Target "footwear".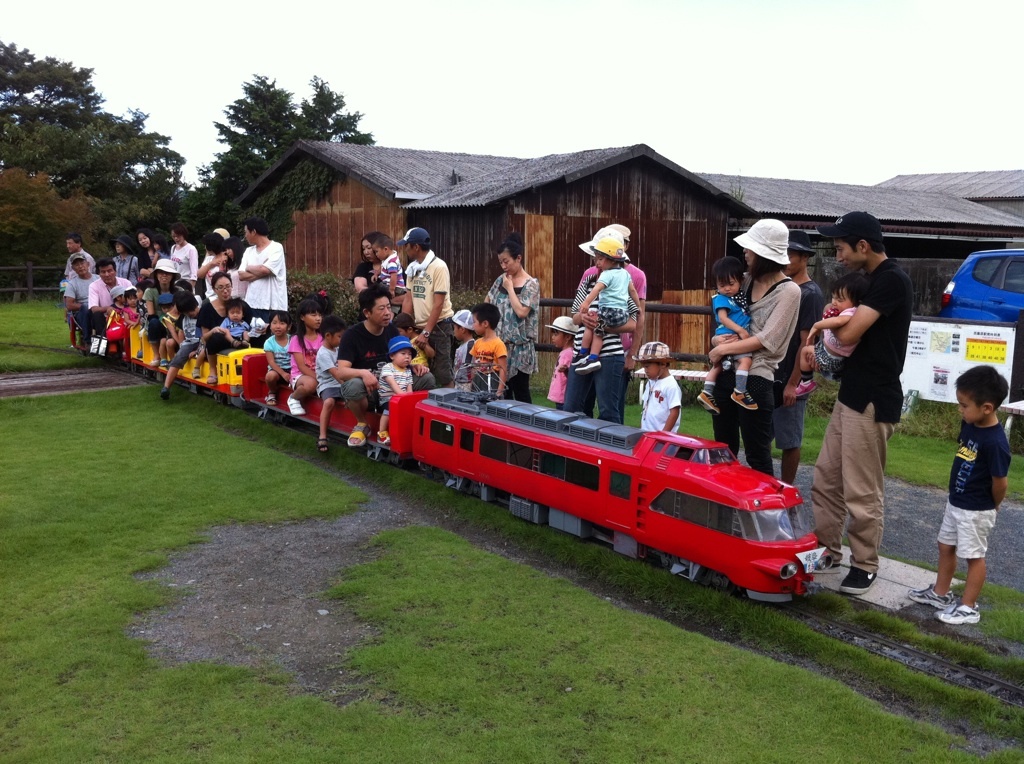
Target region: 934, 598, 980, 625.
